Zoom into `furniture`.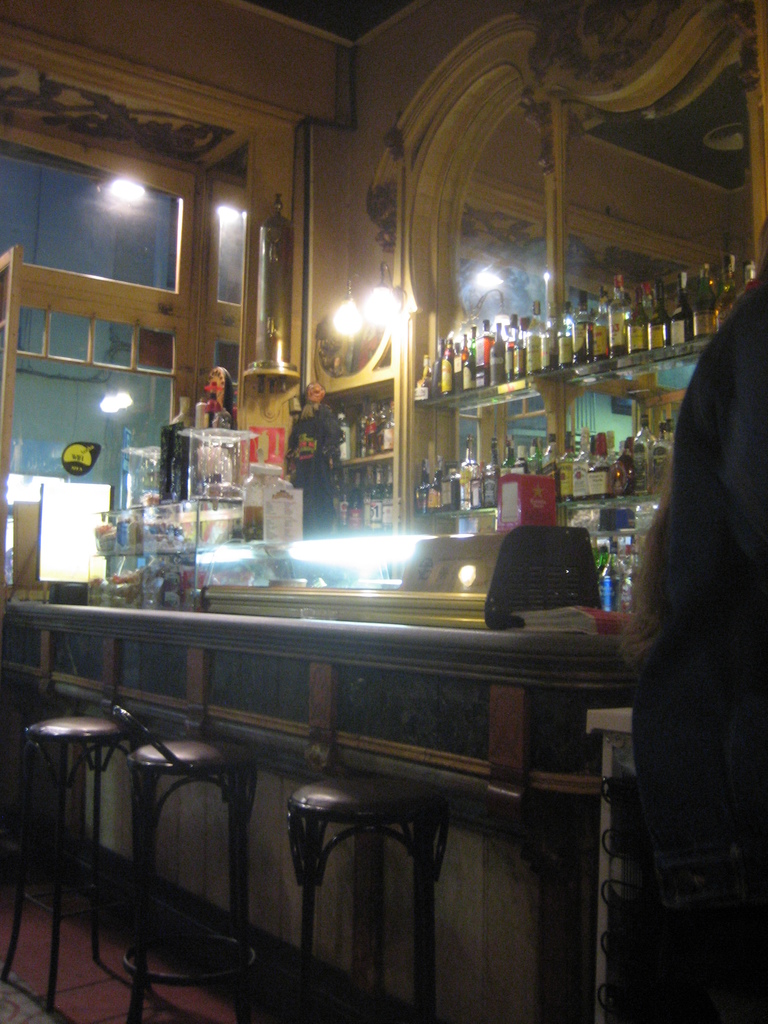
Zoom target: l=1, t=720, r=120, b=1012.
